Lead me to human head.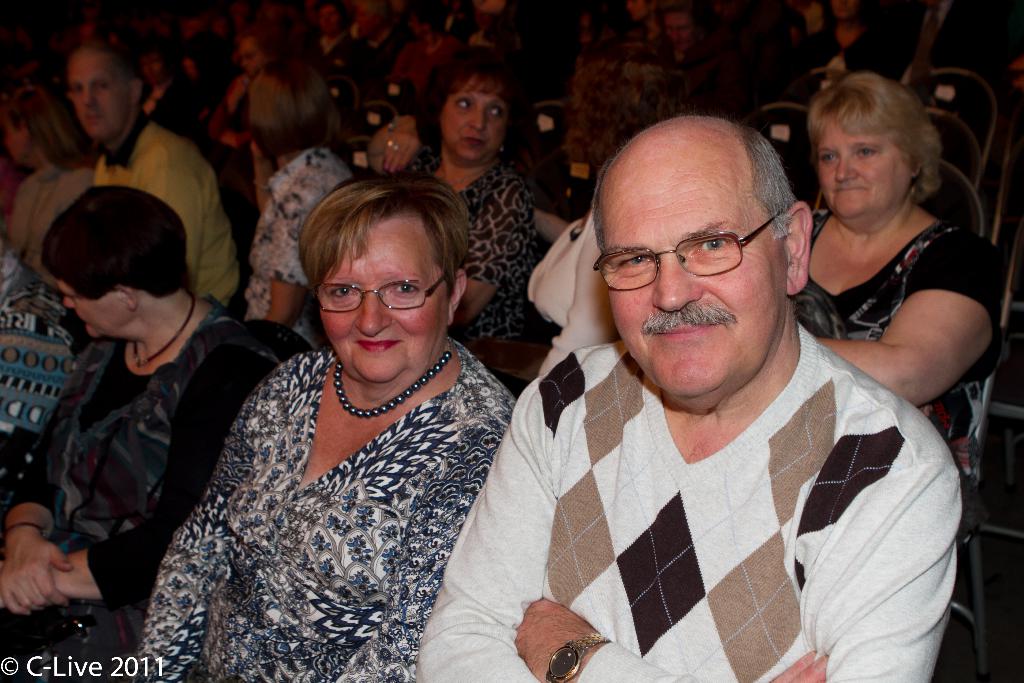
Lead to BBox(43, 184, 189, 340).
